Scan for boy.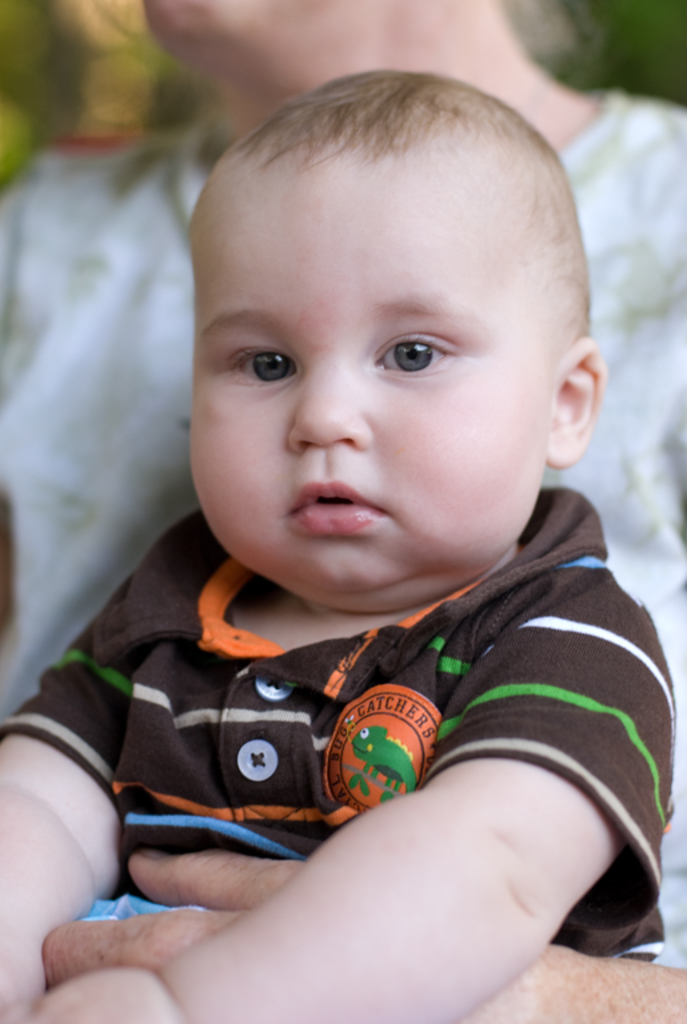
Scan result: (21, 41, 686, 964).
